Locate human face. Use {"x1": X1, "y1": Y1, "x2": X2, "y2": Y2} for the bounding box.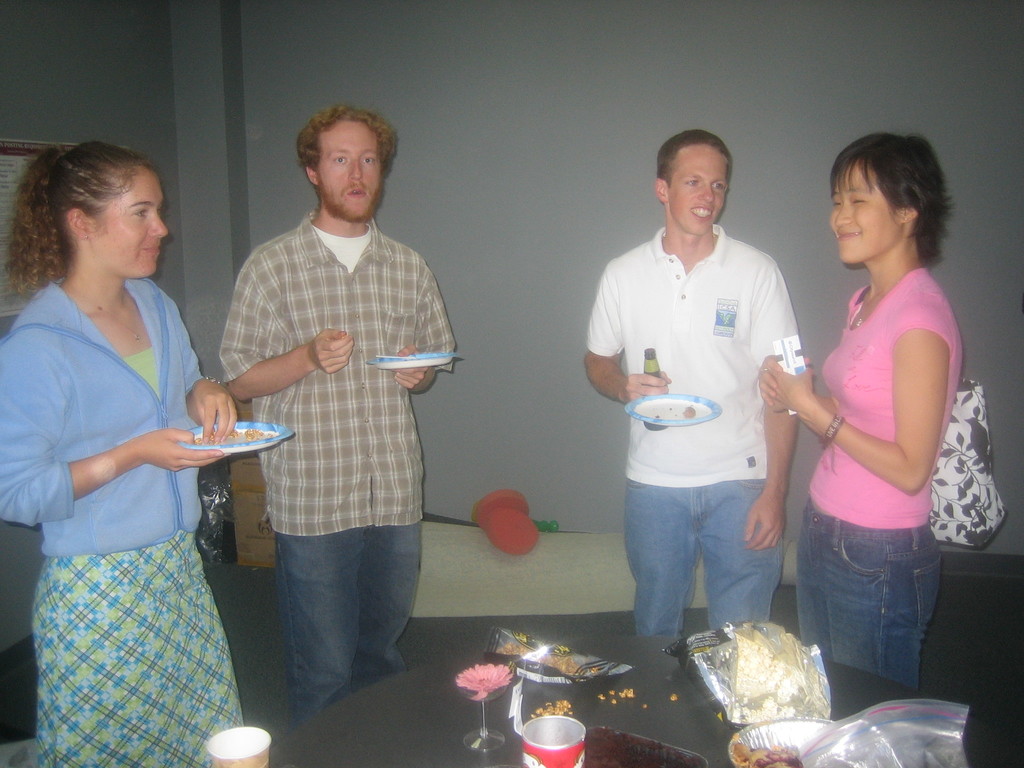
{"x1": 88, "y1": 168, "x2": 168, "y2": 280}.
